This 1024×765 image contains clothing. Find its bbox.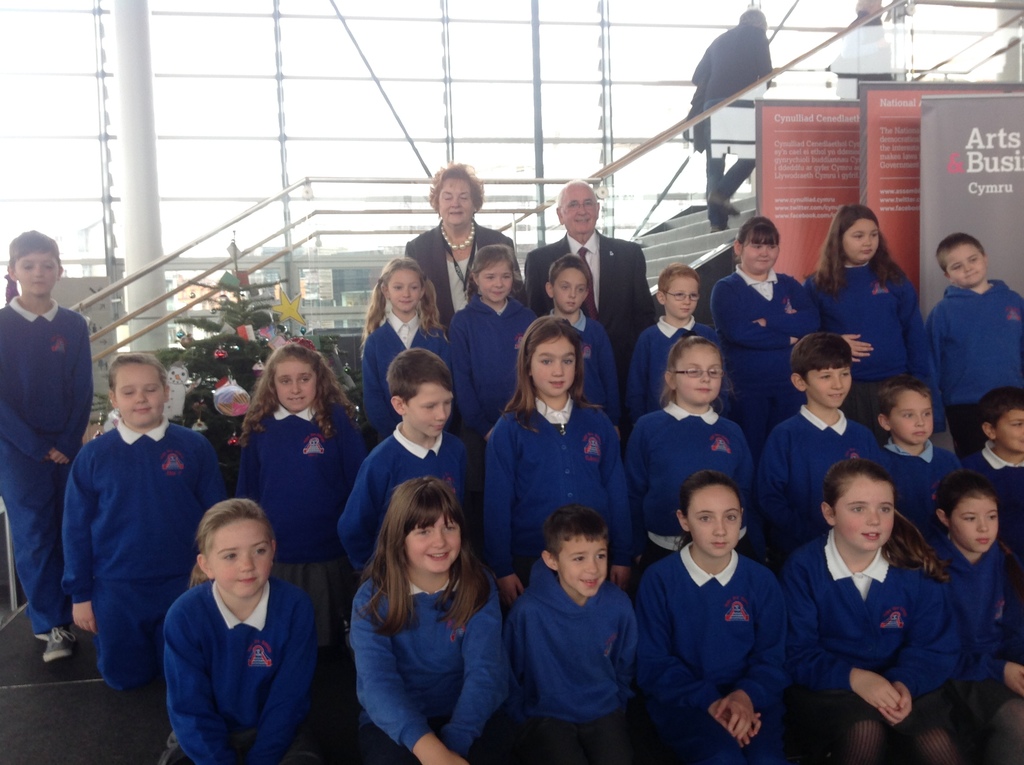
rect(453, 278, 537, 493).
